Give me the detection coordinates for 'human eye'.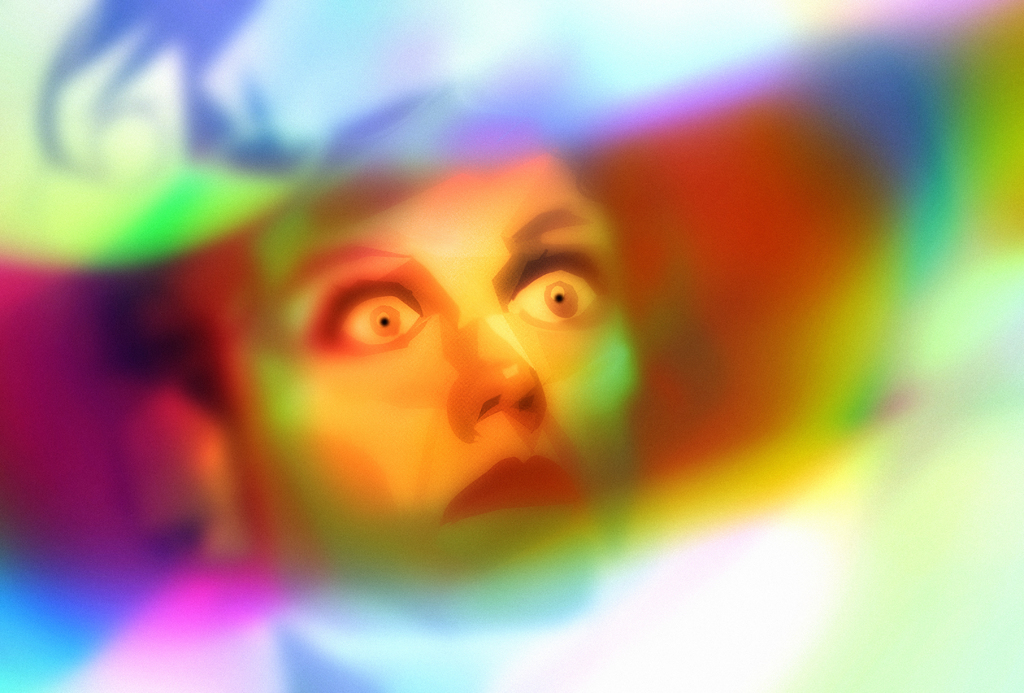
x1=323, y1=275, x2=433, y2=361.
